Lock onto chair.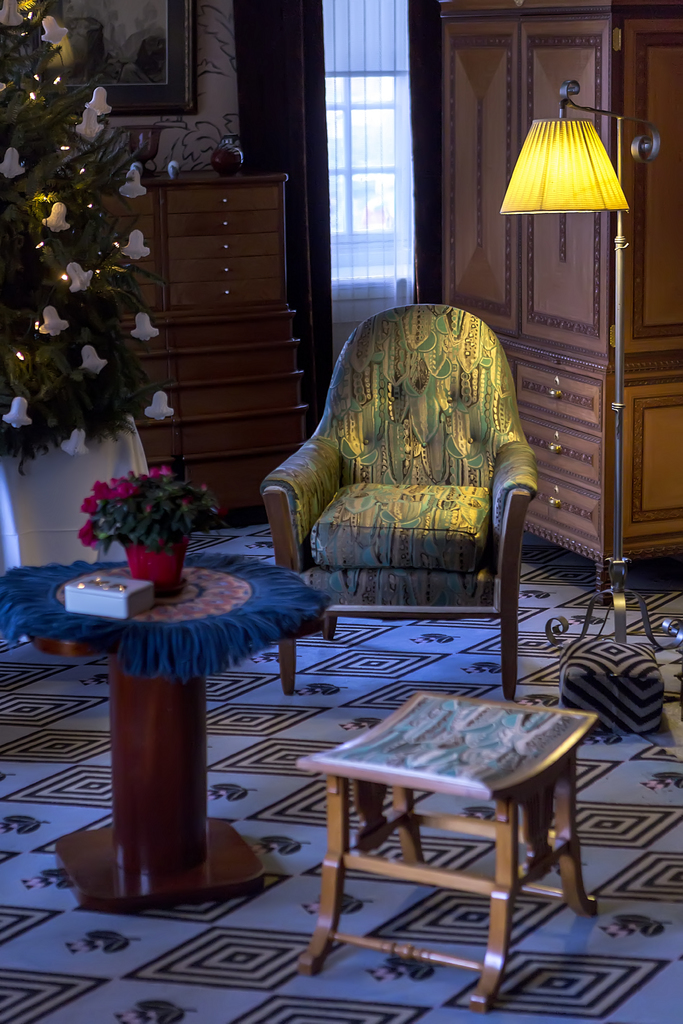
Locked: box(264, 290, 545, 669).
